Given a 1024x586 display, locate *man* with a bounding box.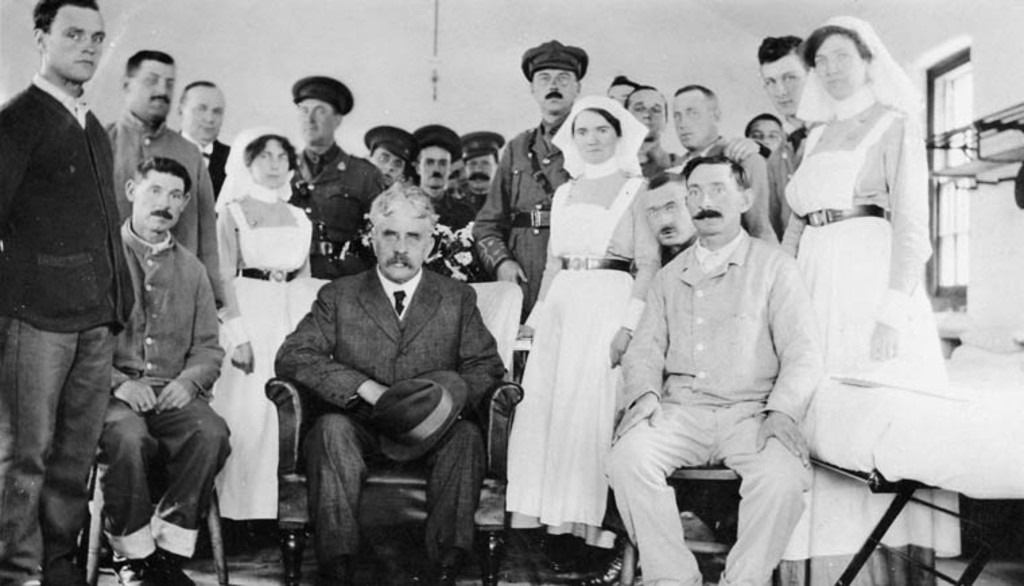
Located: <bbox>100, 44, 236, 391</bbox>.
